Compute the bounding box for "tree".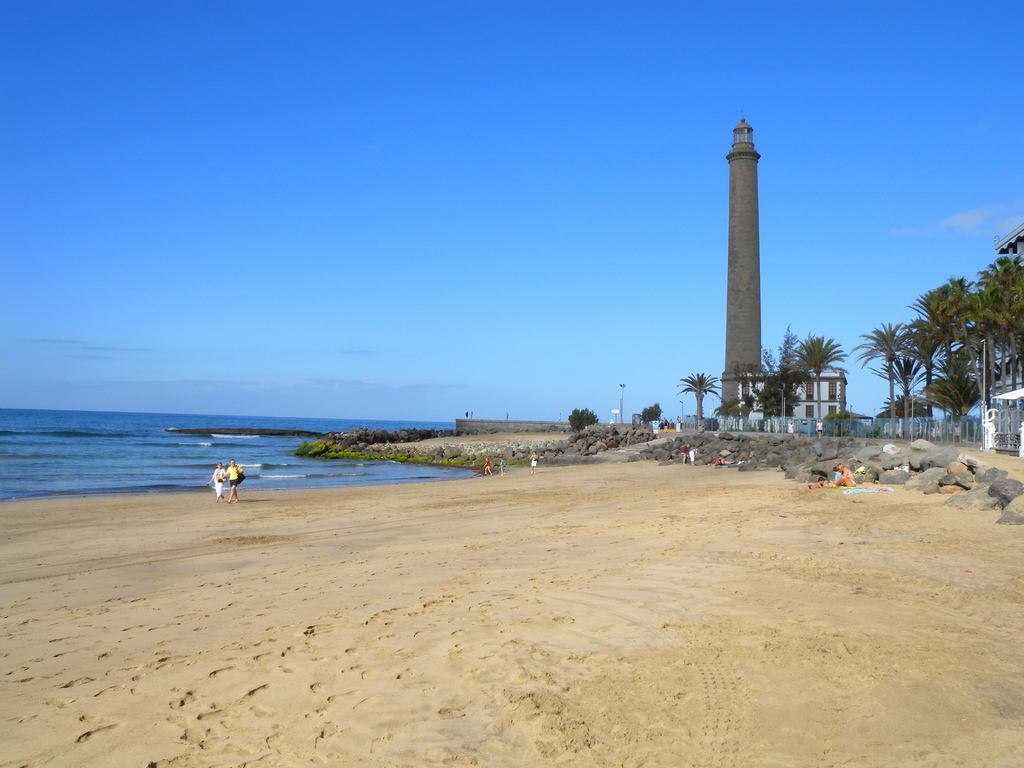
box(912, 279, 953, 429).
